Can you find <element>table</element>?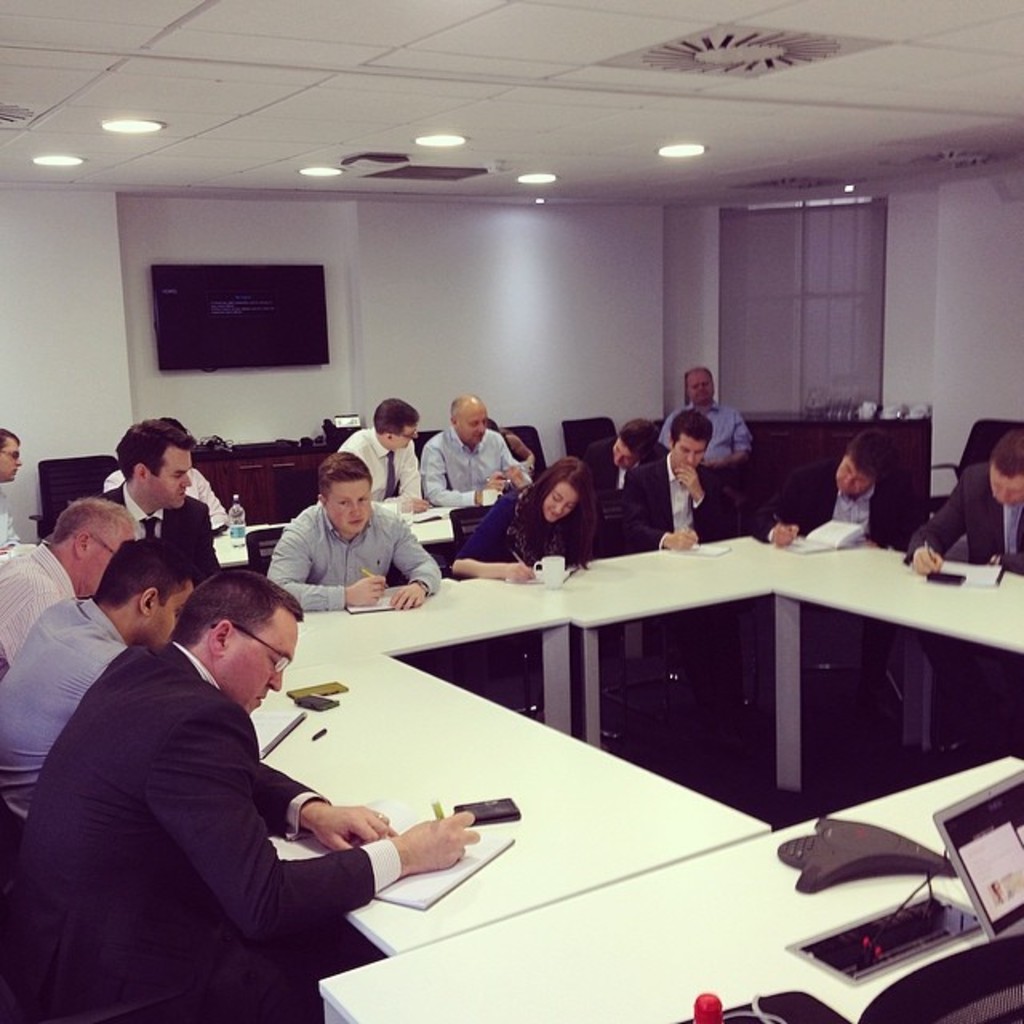
Yes, bounding box: x1=318 y1=747 x2=1022 y2=1022.
